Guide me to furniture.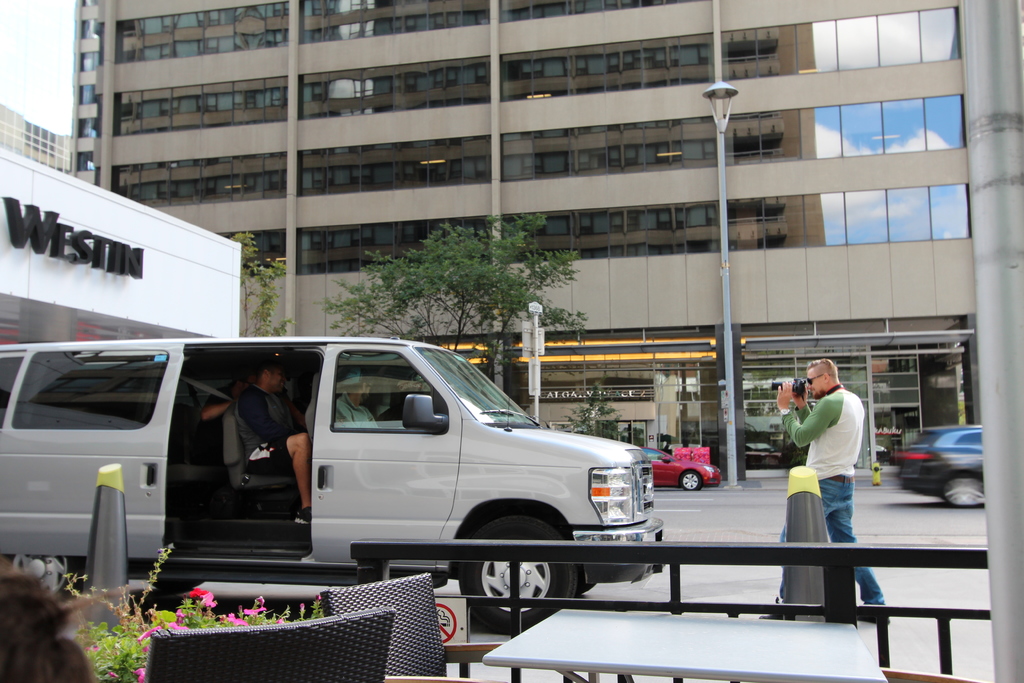
Guidance: locate(481, 605, 886, 682).
